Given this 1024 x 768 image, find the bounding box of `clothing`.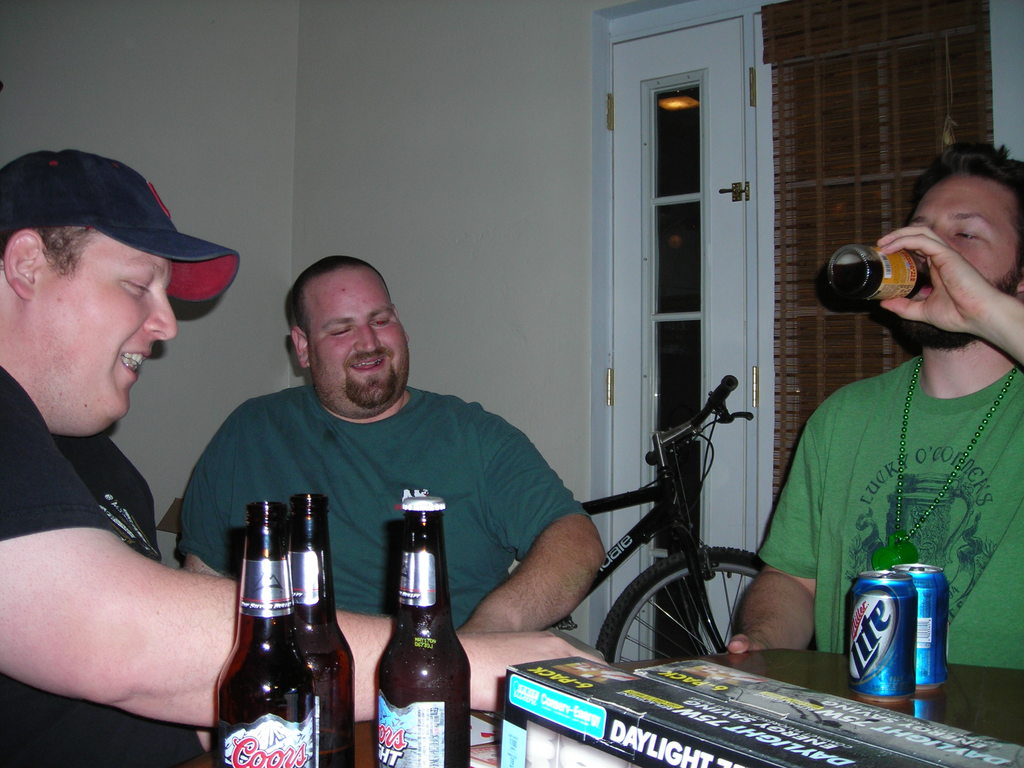
rect(176, 389, 607, 659).
